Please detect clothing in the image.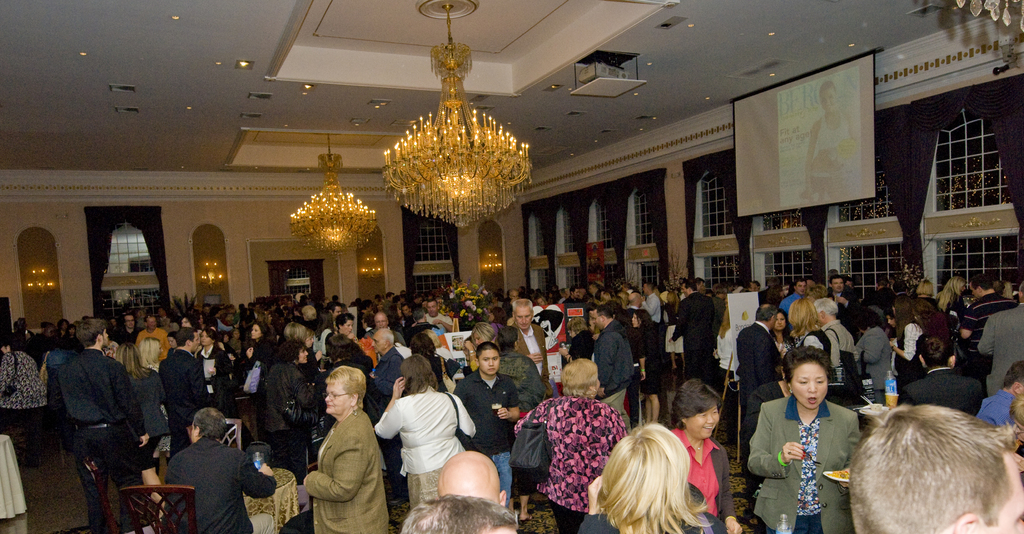
822, 320, 856, 371.
